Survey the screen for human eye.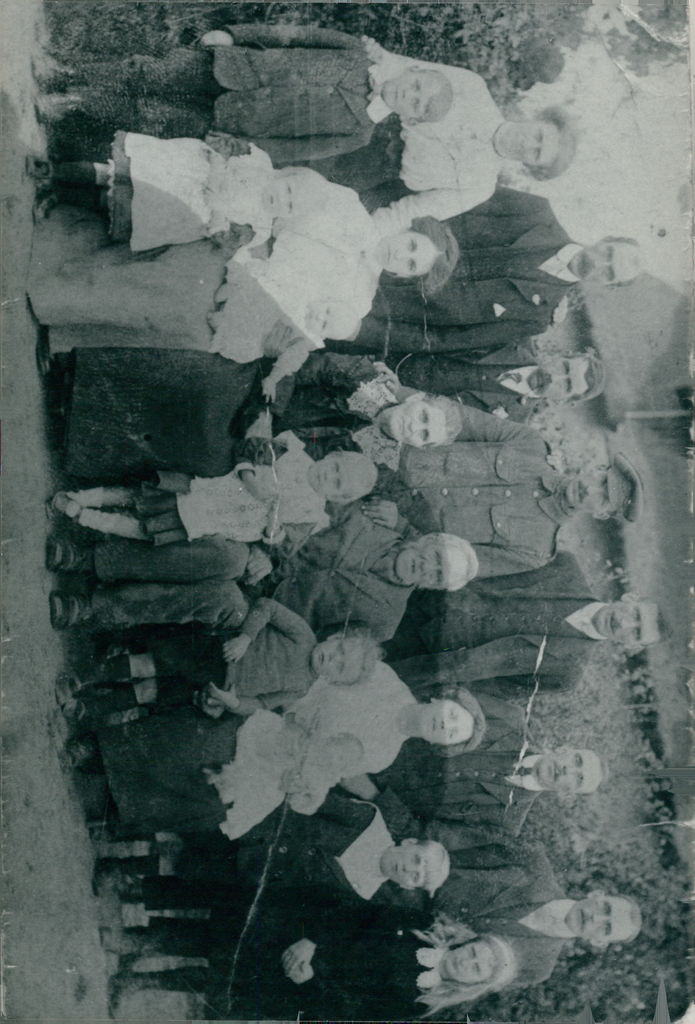
Survey found: bbox=(408, 260, 415, 274).
